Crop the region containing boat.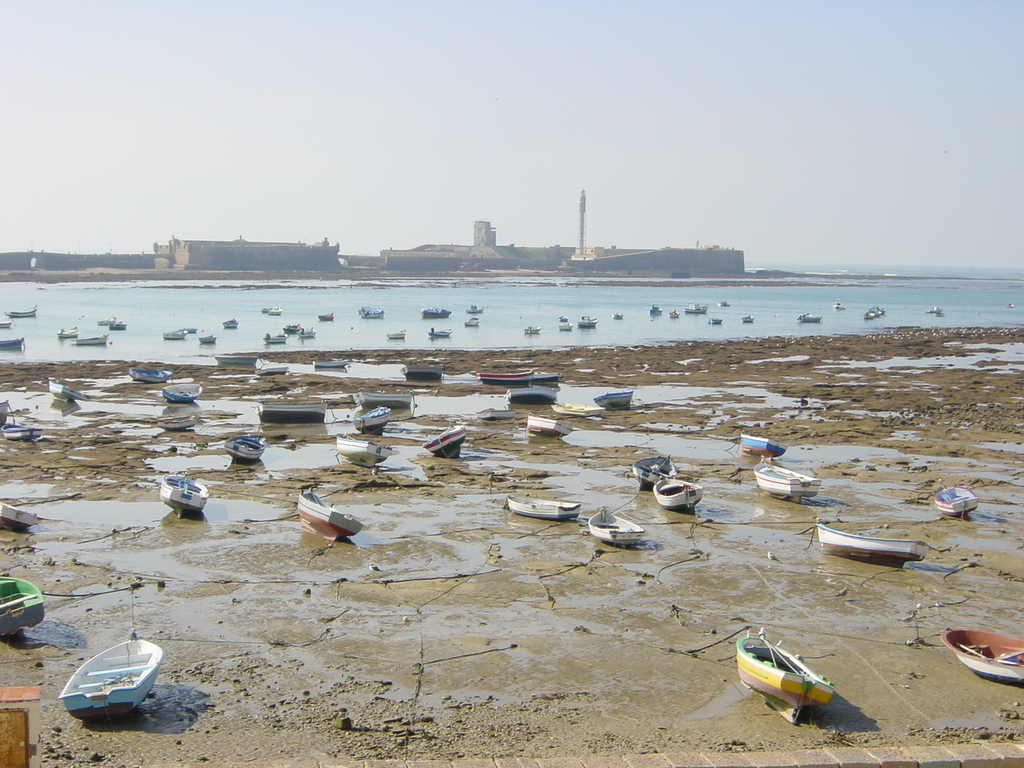
Crop region: rect(684, 302, 708, 314).
